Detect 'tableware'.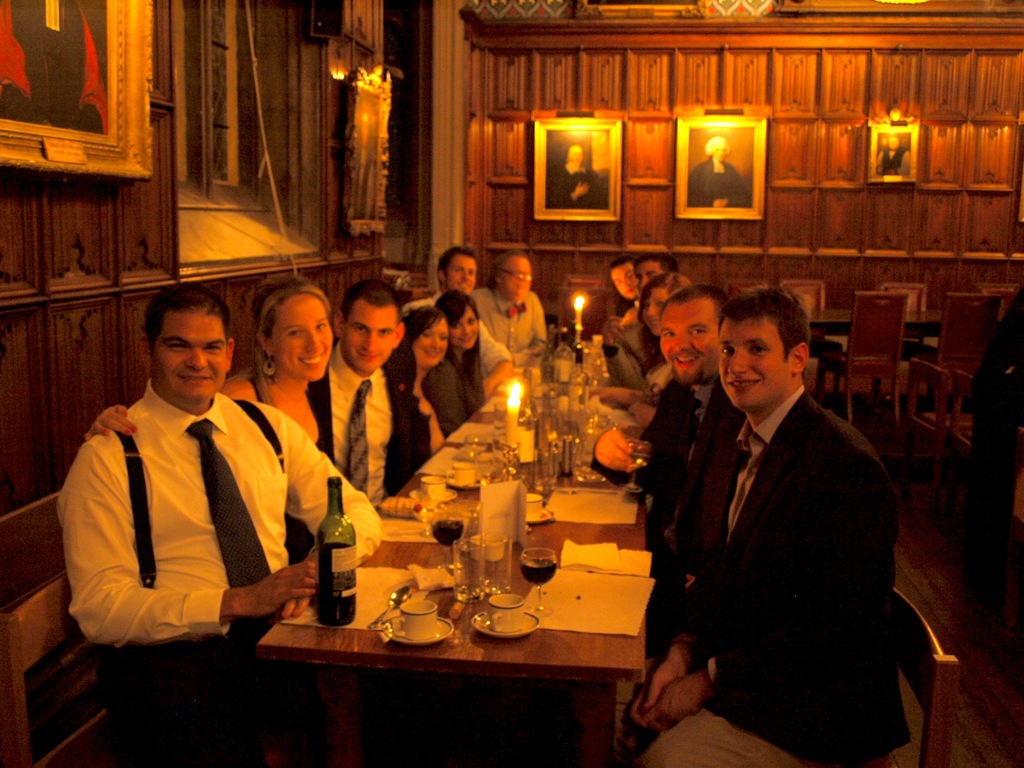
Detected at pyautogui.locateOnScreen(426, 495, 466, 568).
